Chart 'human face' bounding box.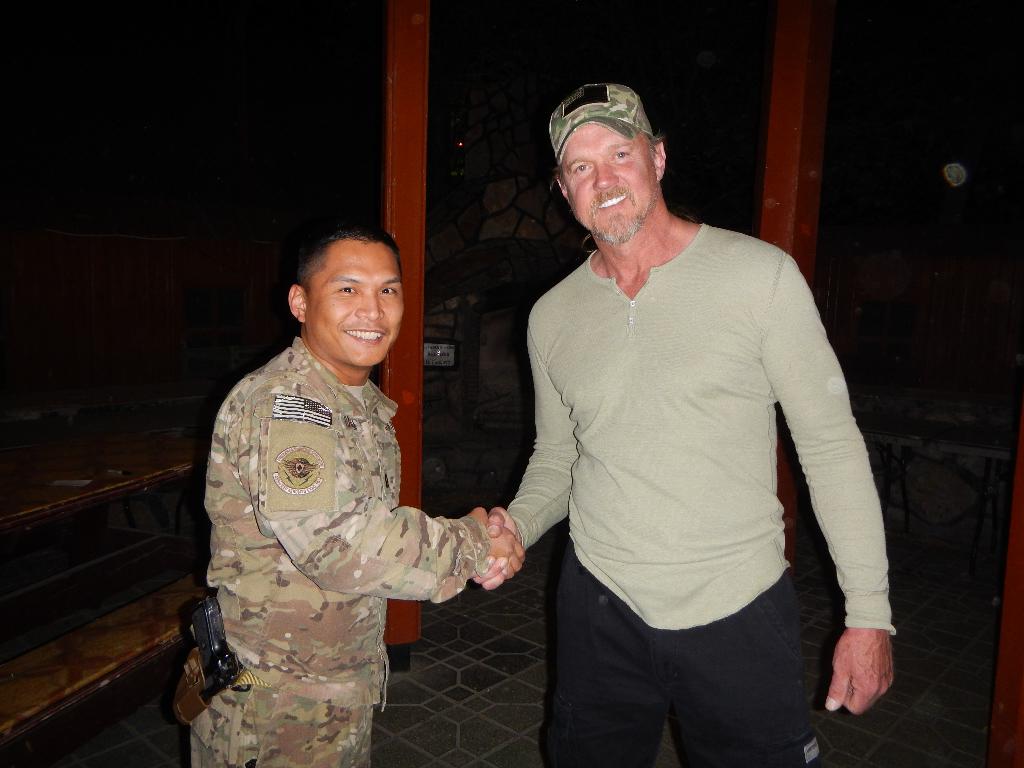
Charted: rect(308, 237, 410, 360).
